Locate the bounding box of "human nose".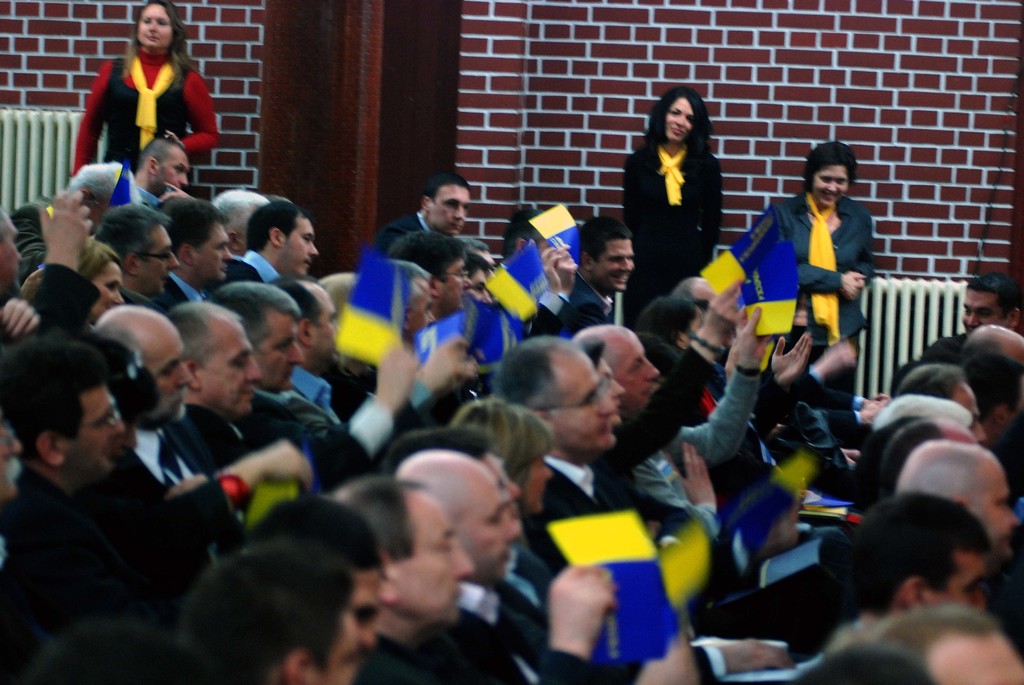
Bounding box: select_region(596, 396, 615, 420).
